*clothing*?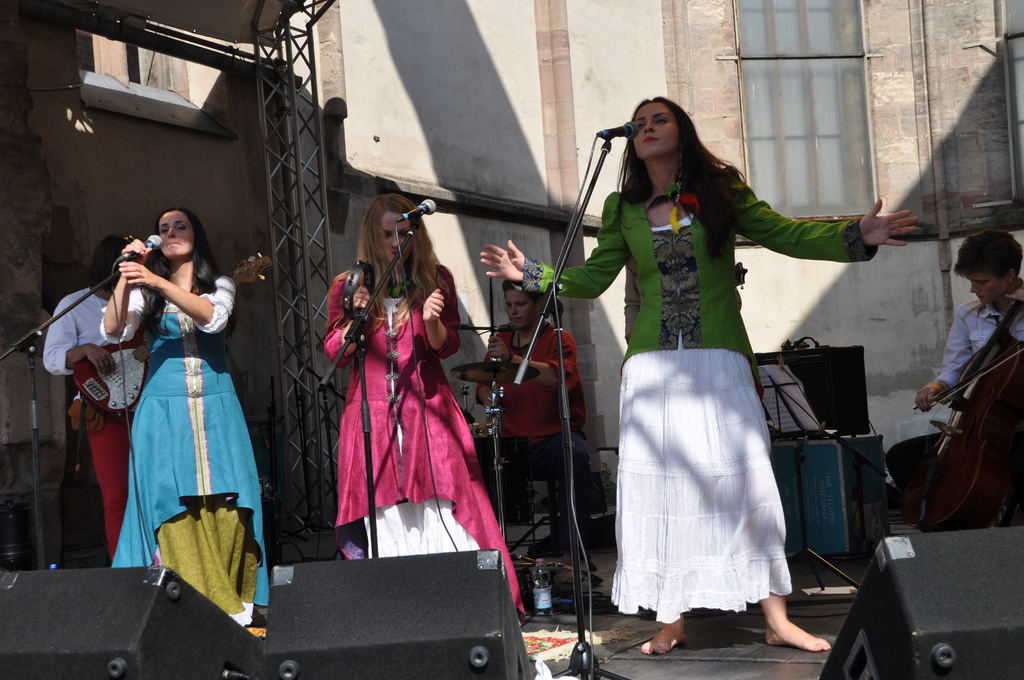
BBox(40, 289, 159, 570)
